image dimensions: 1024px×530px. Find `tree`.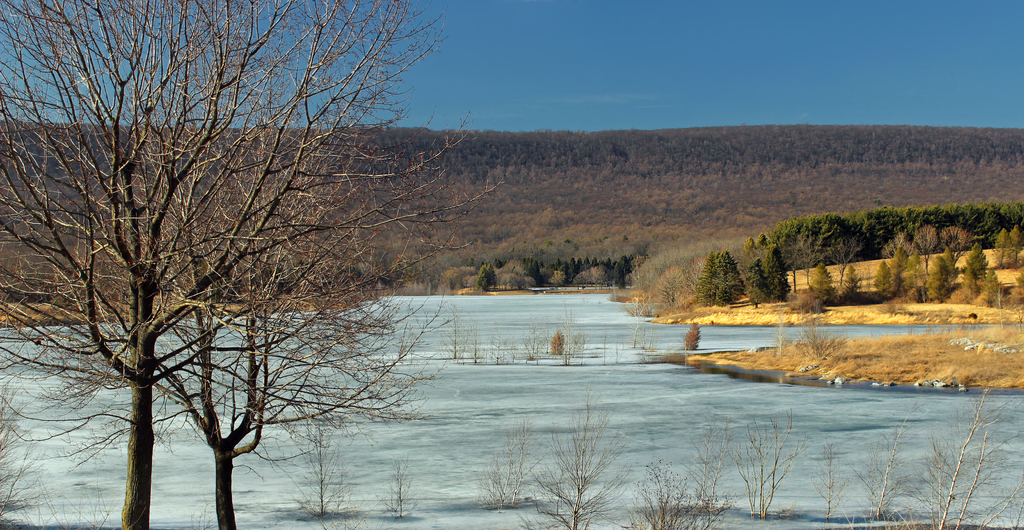
<box>620,249,634,277</box>.
